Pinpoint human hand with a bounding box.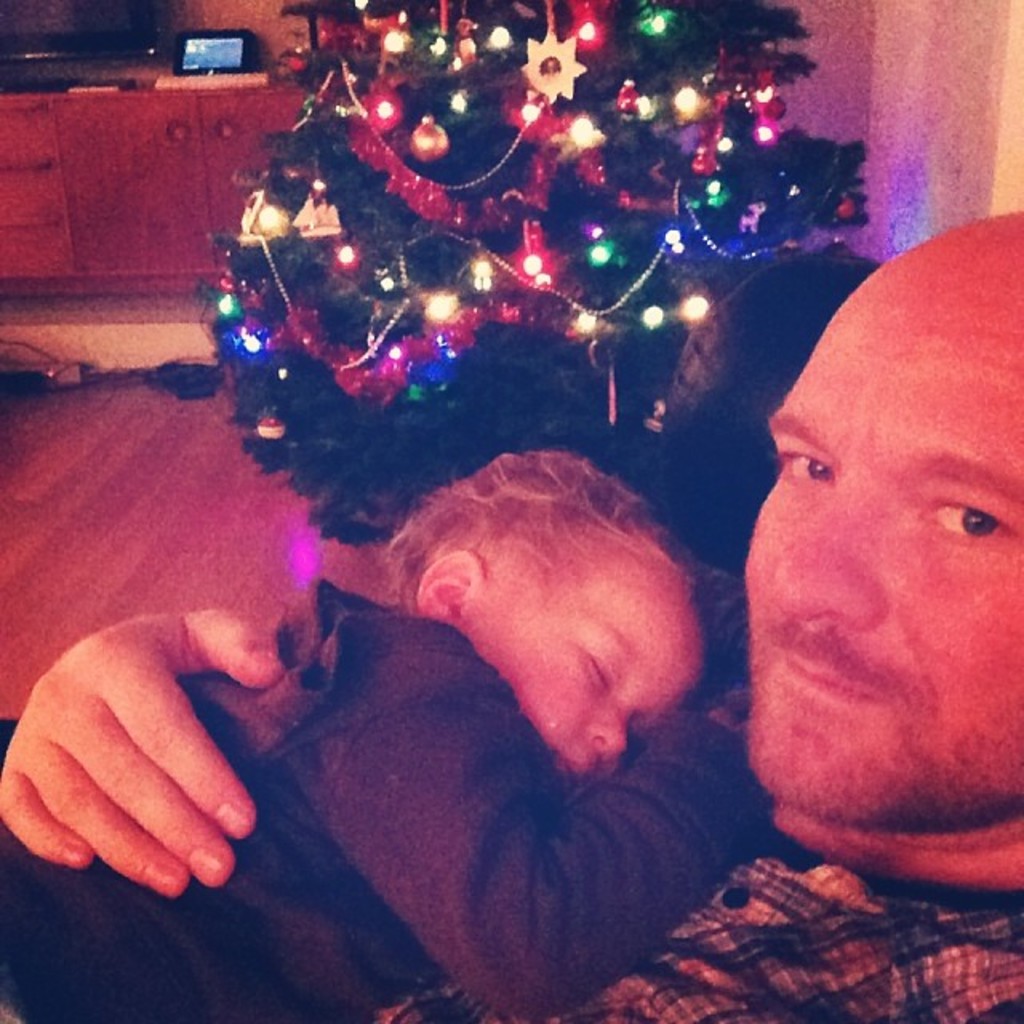
<region>16, 590, 306, 928</region>.
